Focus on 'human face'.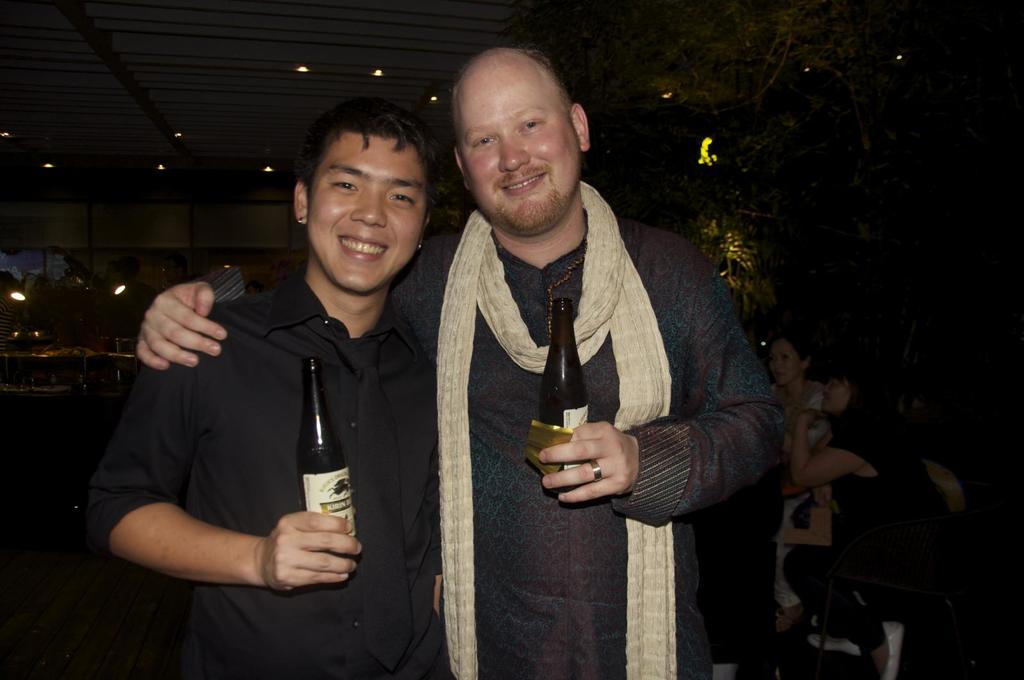
Focused at (300, 130, 431, 292).
